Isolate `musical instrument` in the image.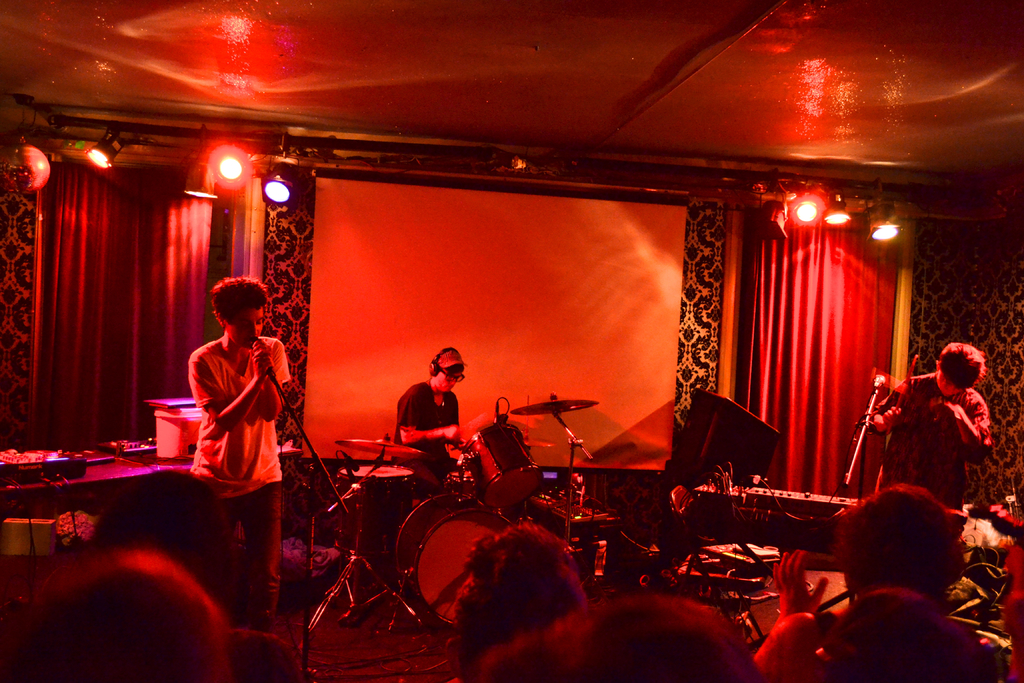
Isolated region: 325 427 412 514.
